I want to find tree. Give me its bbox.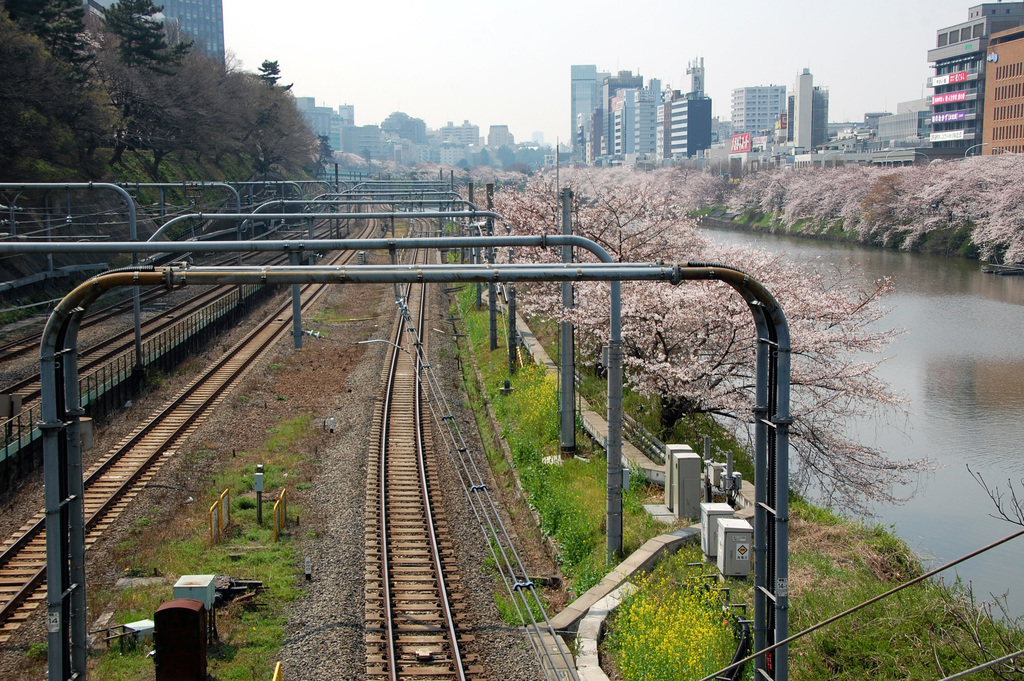
101, 4, 194, 70.
